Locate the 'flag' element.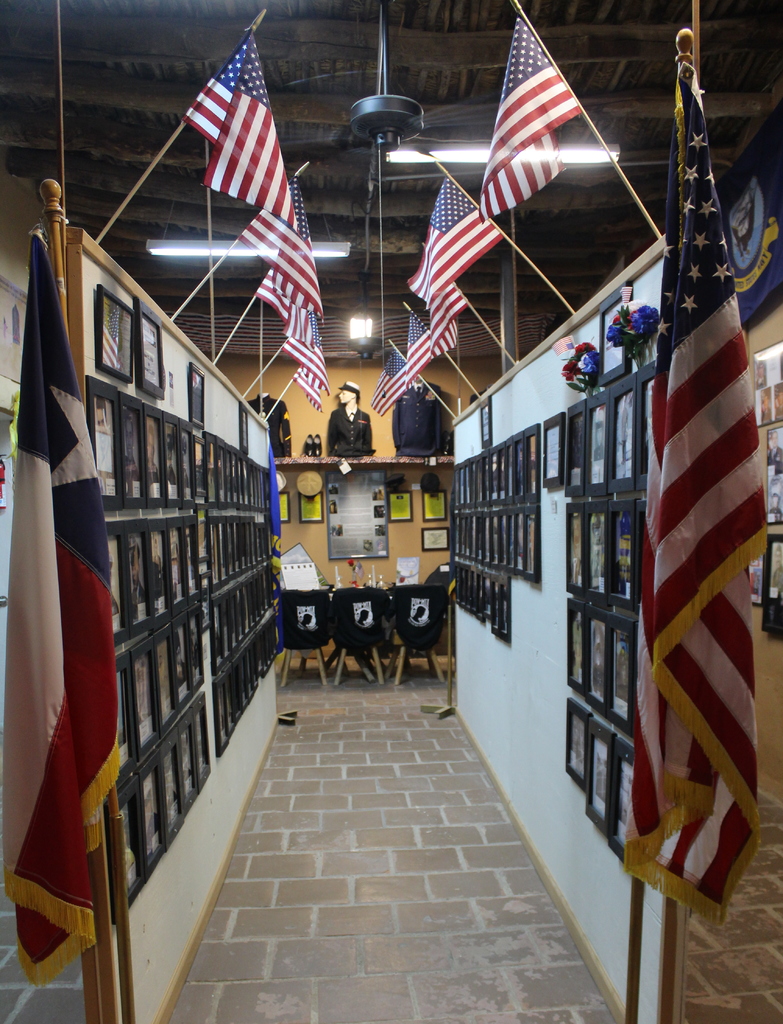
Element bbox: bbox=(178, 24, 296, 234).
